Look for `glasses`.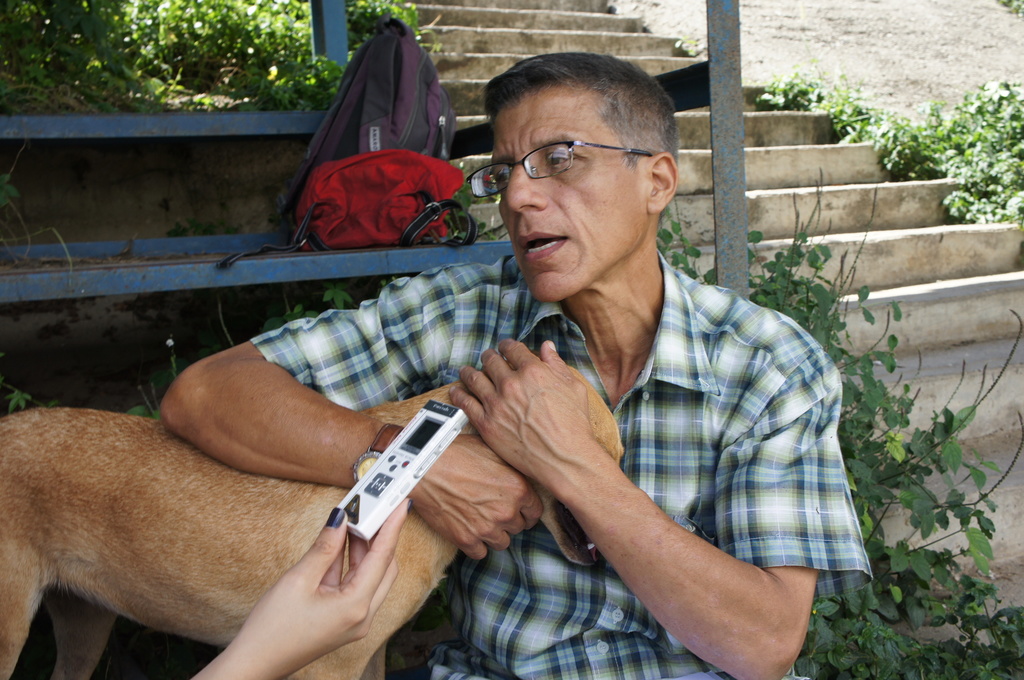
Found: 468/135/652/203.
